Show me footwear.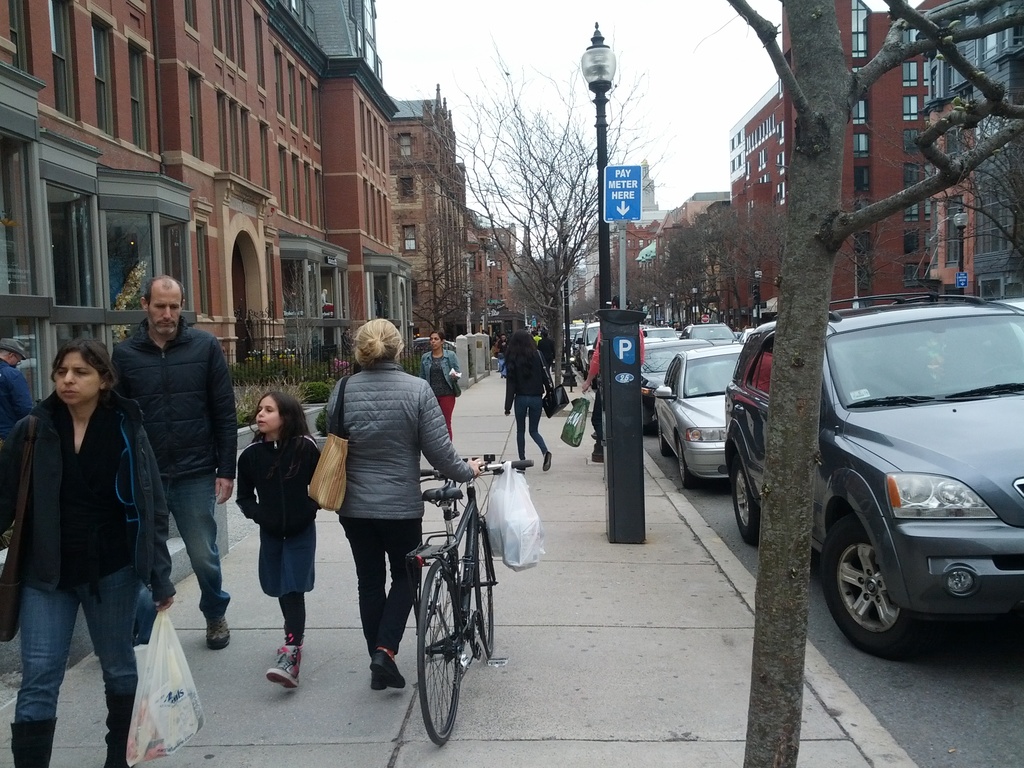
footwear is here: 540/449/553/472.
